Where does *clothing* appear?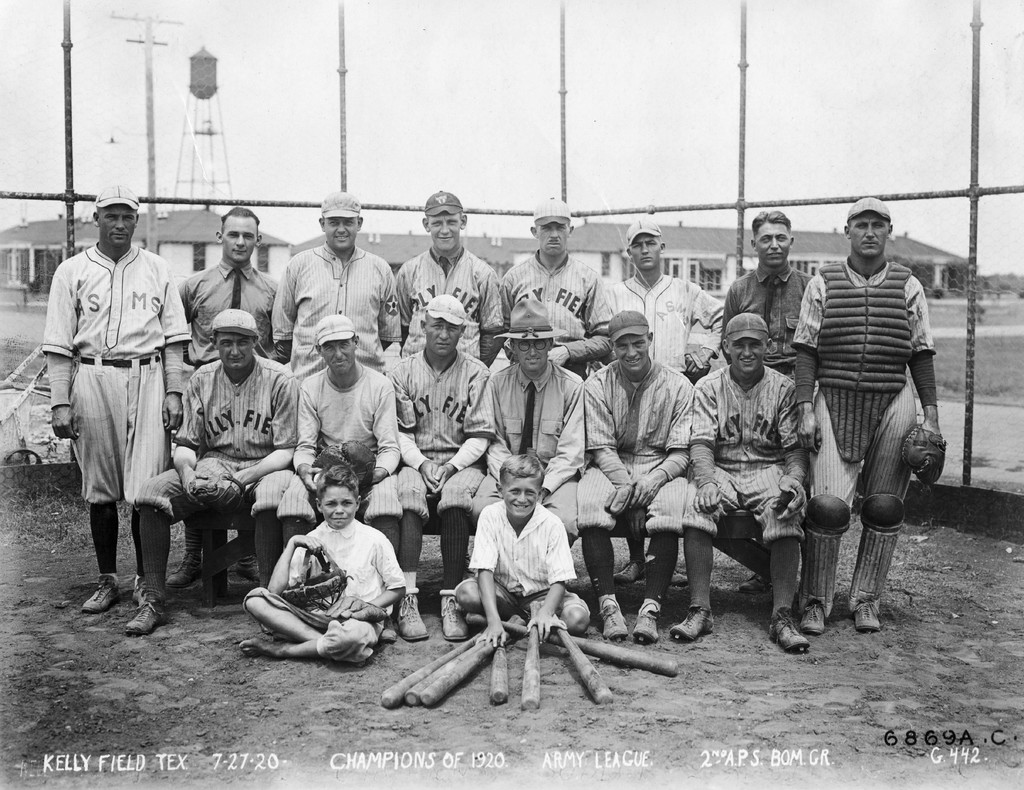
Appears at rect(33, 194, 186, 587).
